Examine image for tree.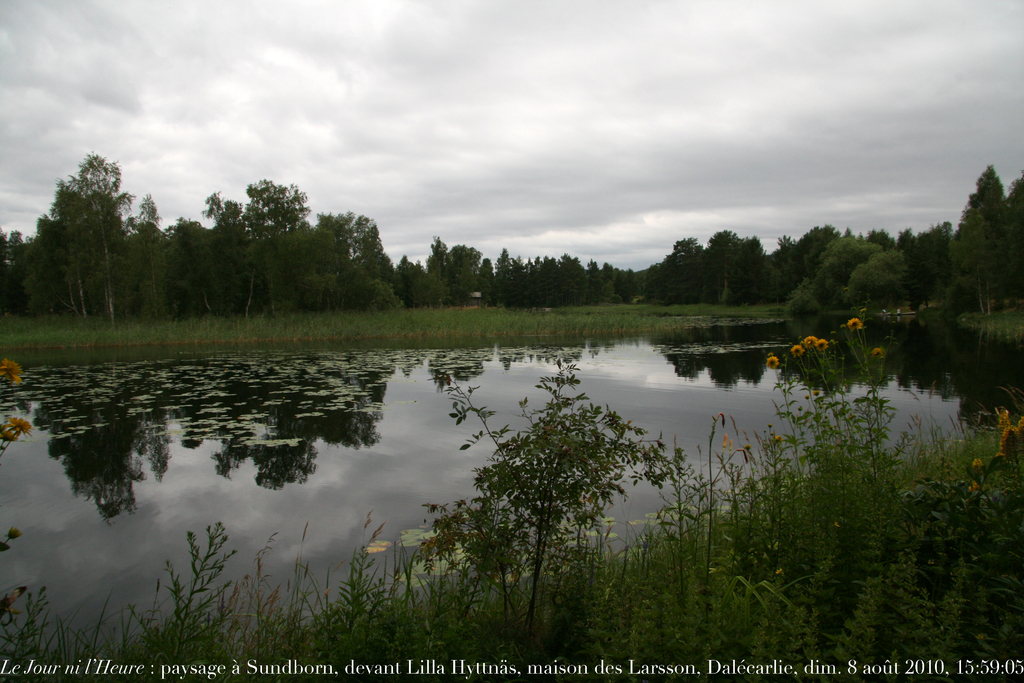
Examination result: 613:267:626:301.
